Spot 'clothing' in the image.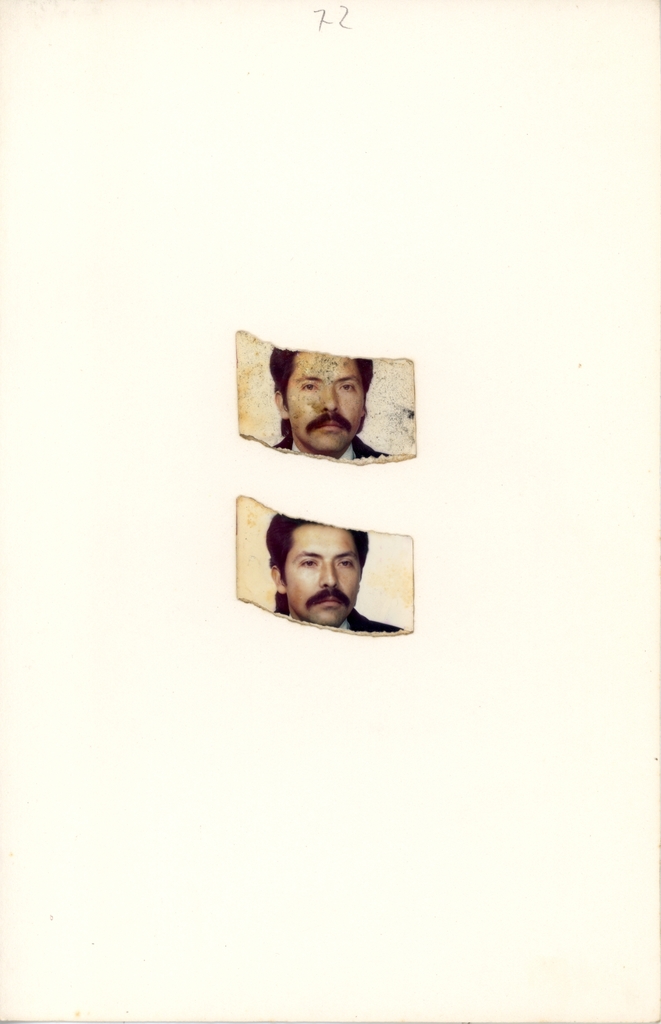
'clothing' found at [left=266, top=586, right=420, bottom=640].
